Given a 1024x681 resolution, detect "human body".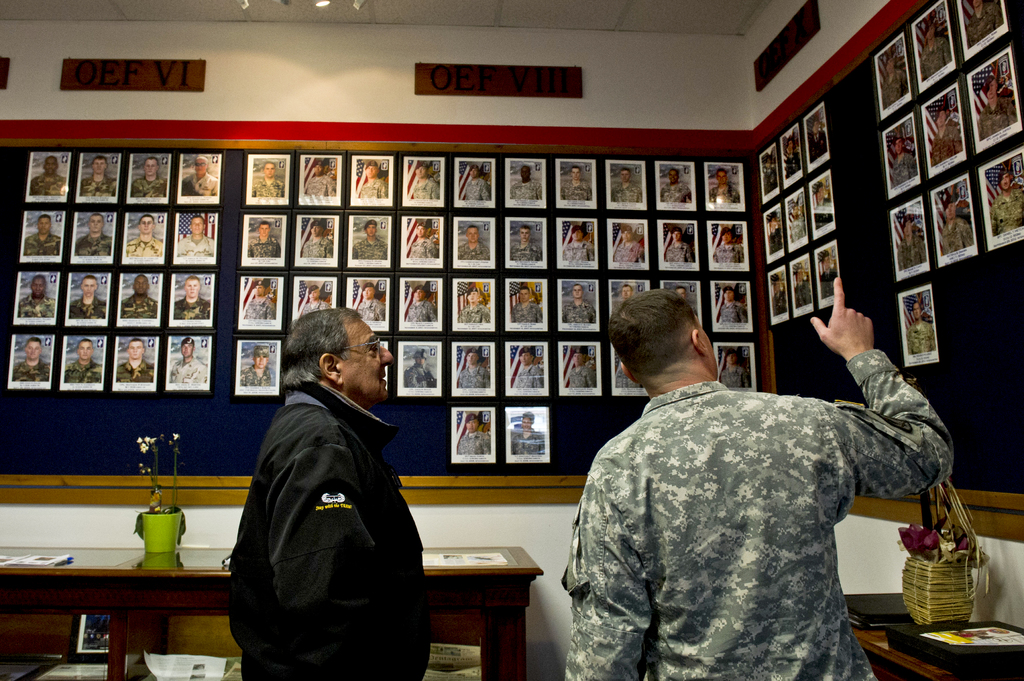
x1=180, y1=171, x2=218, y2=197.
